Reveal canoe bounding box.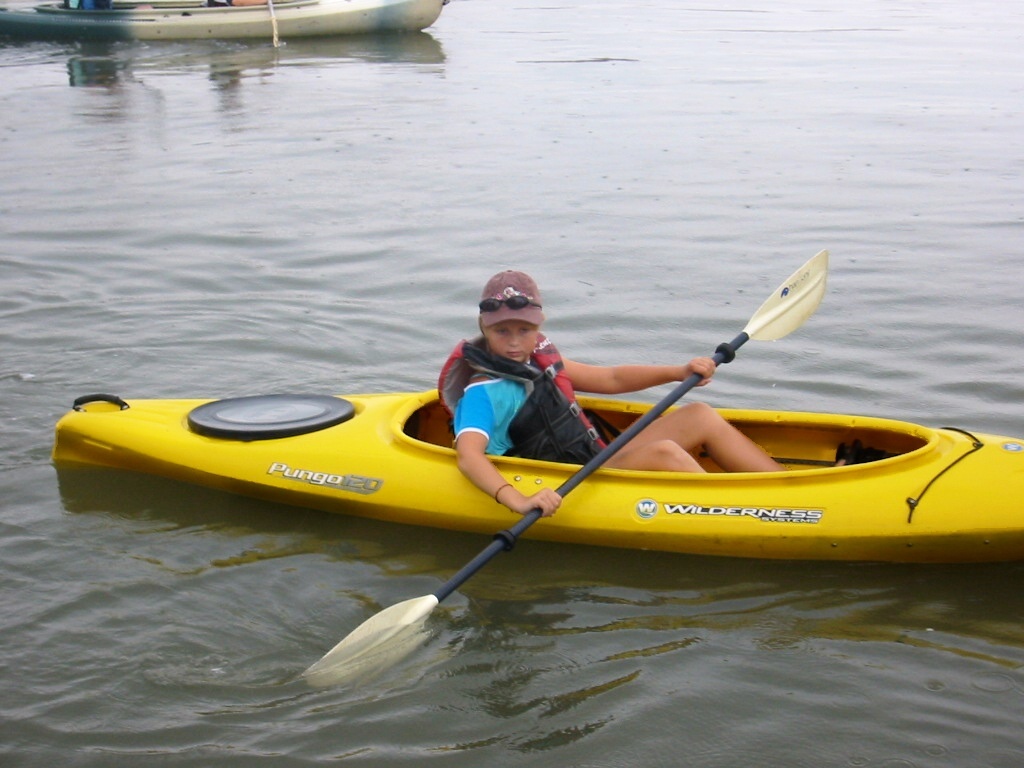
Revealed: <box>0,0,444,36</box>.
